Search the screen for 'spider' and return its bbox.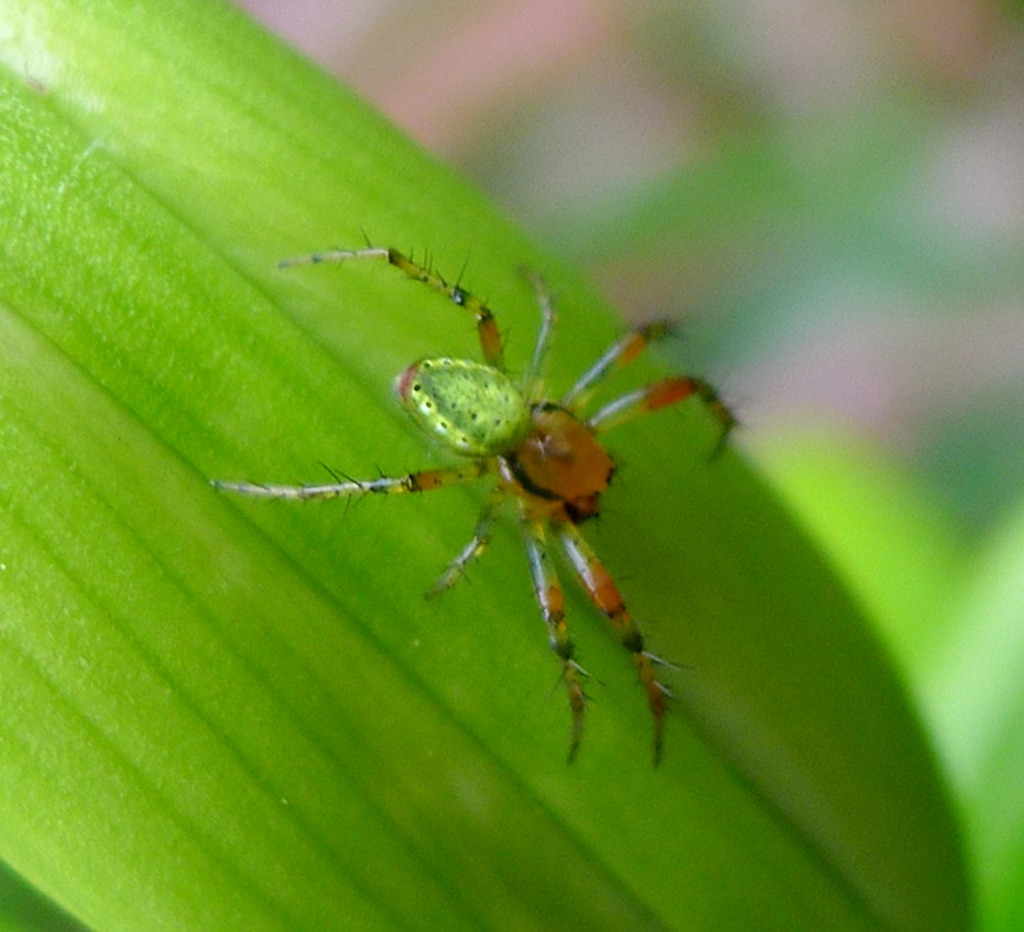
Found: detection(219, 225, 751, 778).
